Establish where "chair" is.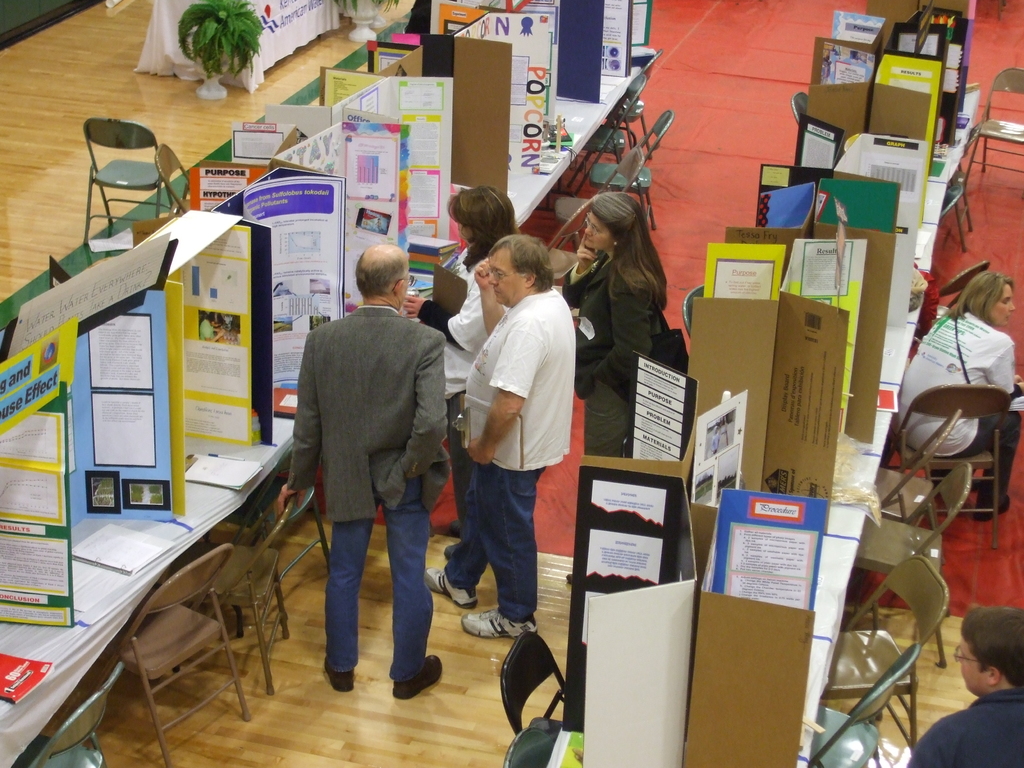
Established at 868, 404, 964, 600.
